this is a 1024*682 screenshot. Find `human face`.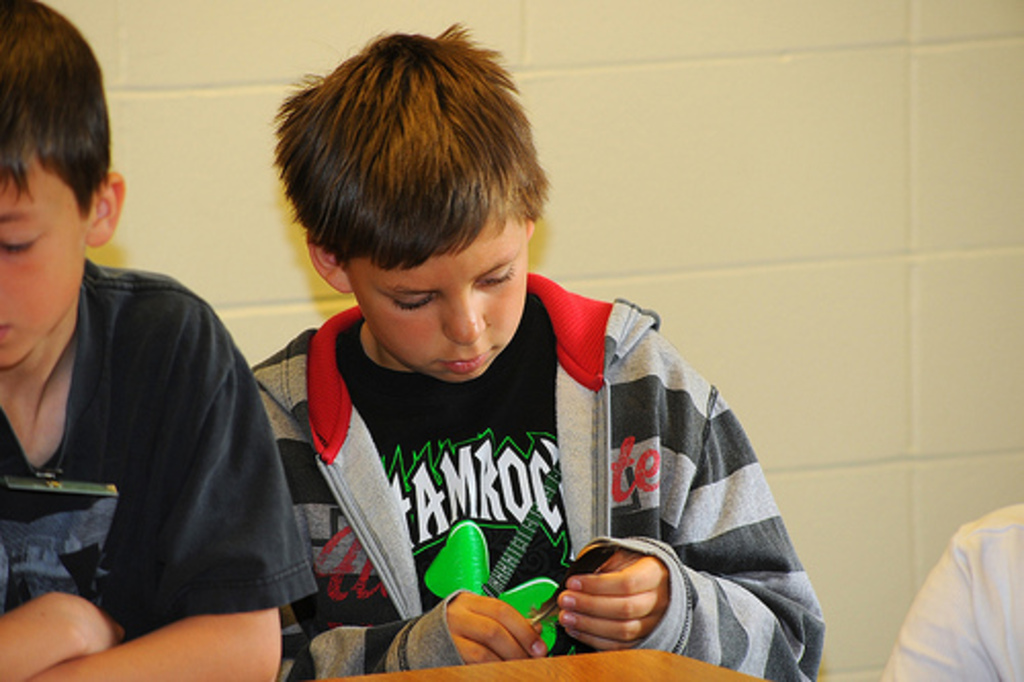
Bounding box: [348, 197, 537, 379].
